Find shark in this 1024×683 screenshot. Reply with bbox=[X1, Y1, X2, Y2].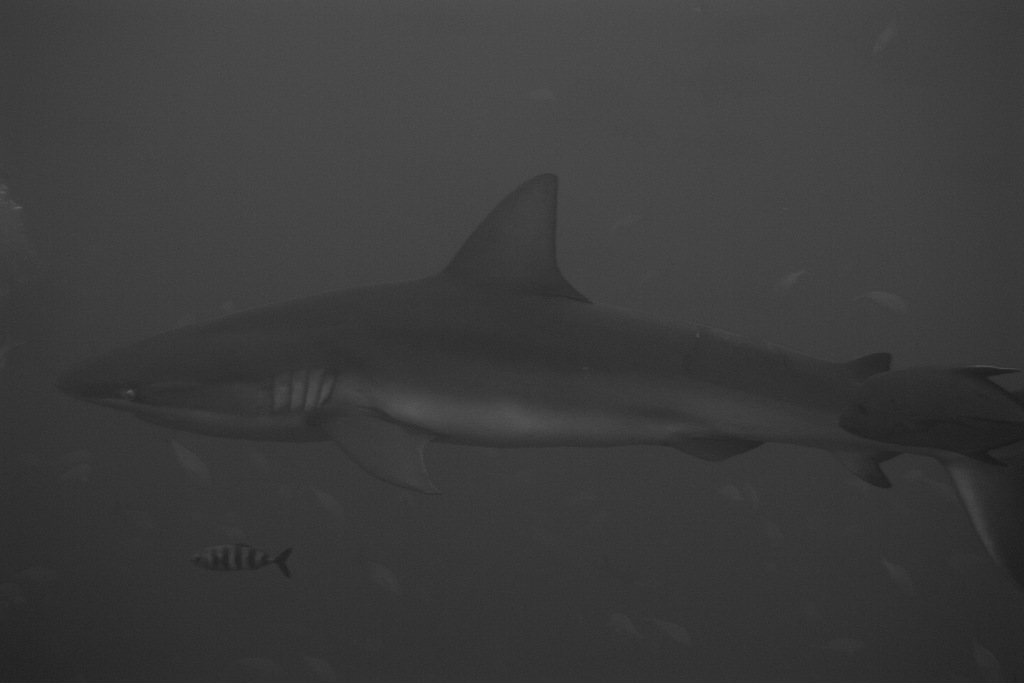
bbox=[56, 174, 1023, 496].
